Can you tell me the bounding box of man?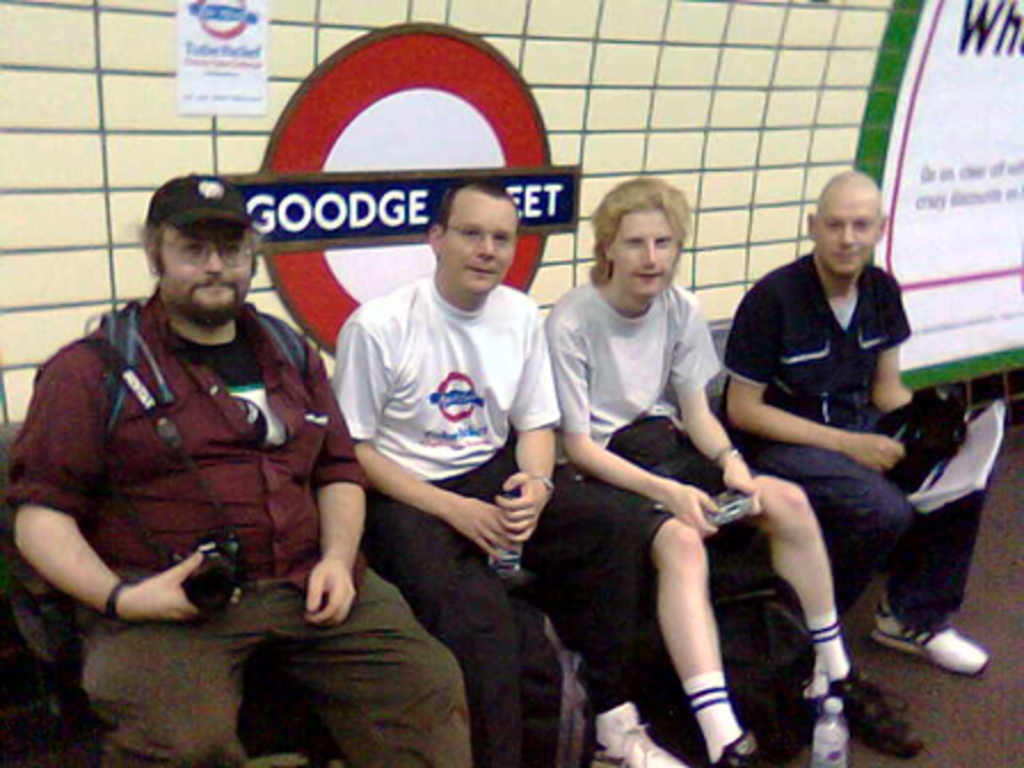
pyautogui.locateOnScreen(0, 178, 459, 766).
